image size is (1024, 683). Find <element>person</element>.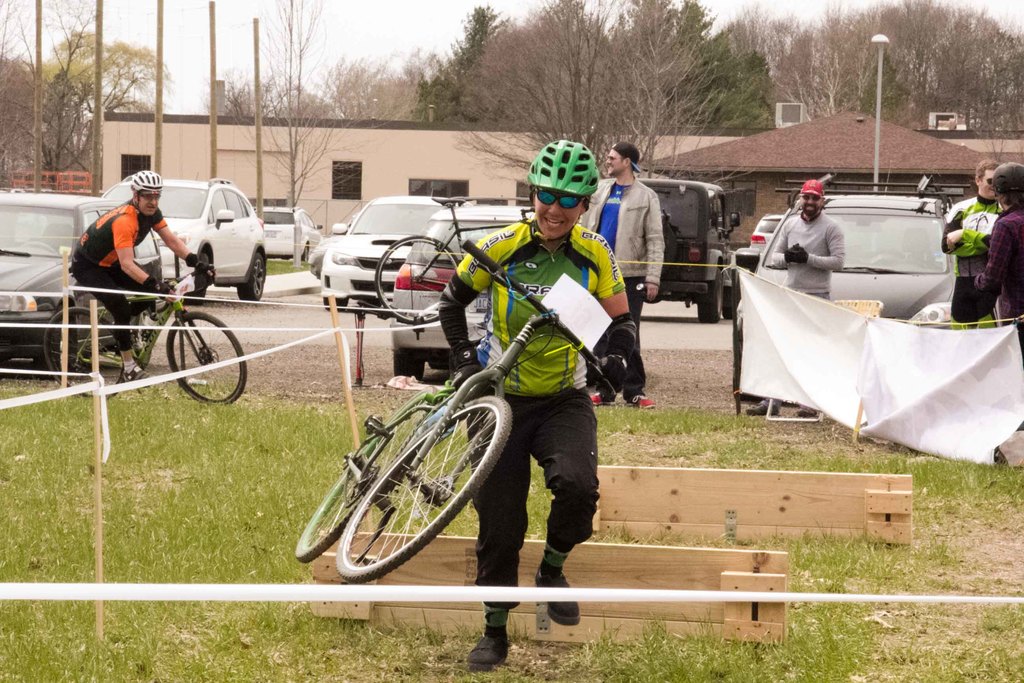
l=70, t=168, r=208, b=394.
